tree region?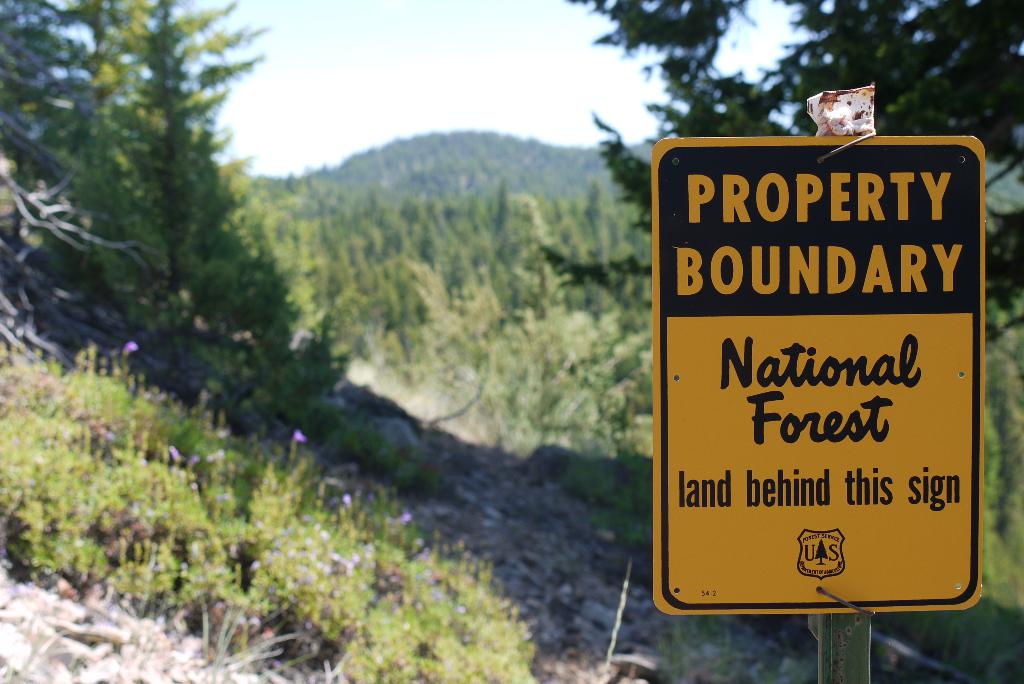
<region>544, 0, 1023, 341</region>
